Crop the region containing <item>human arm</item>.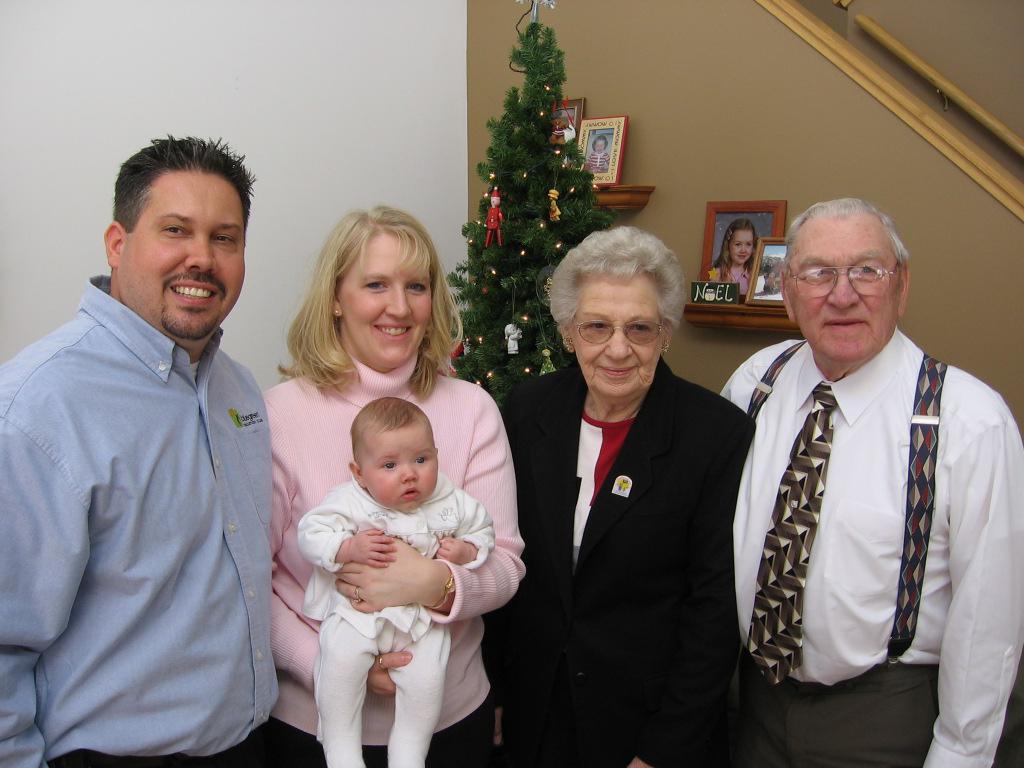
Crop region: rect(437, 486, 496, 571).
